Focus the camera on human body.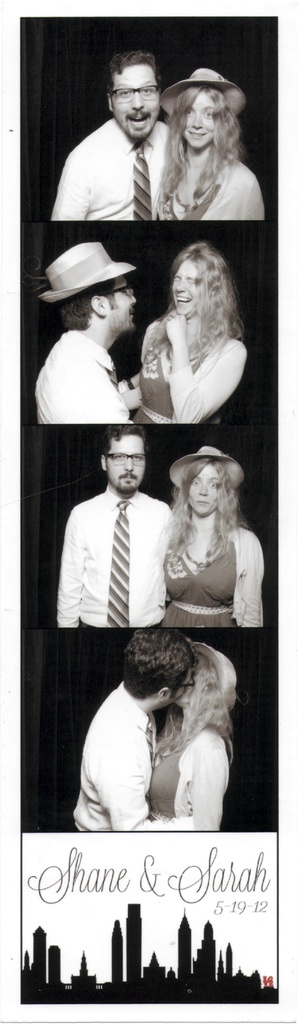
Focus region: bbox=[53, 50, 184, 228].
